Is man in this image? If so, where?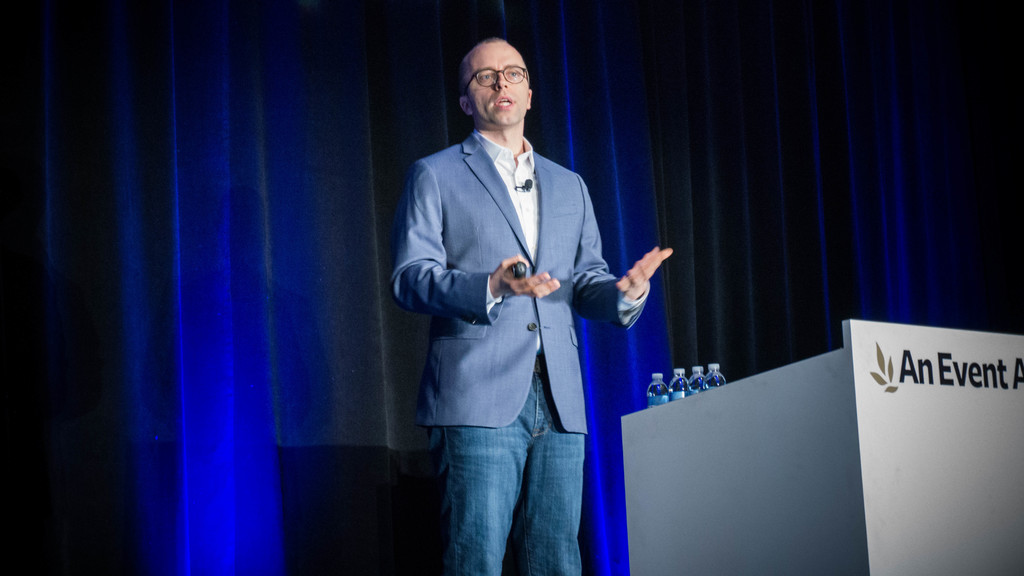
Yes, at <bbox>391, 29, 653, 564</bbox>.
